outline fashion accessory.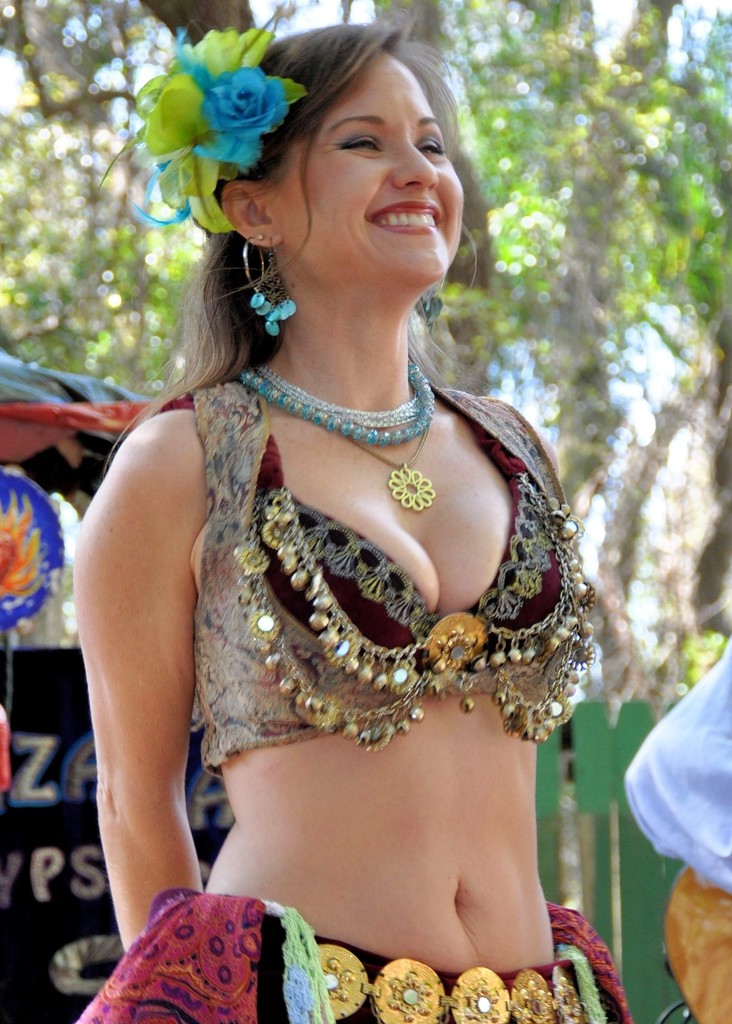
Outline: pyautogui.locateOnScreen(239, 364, 434, 451).
